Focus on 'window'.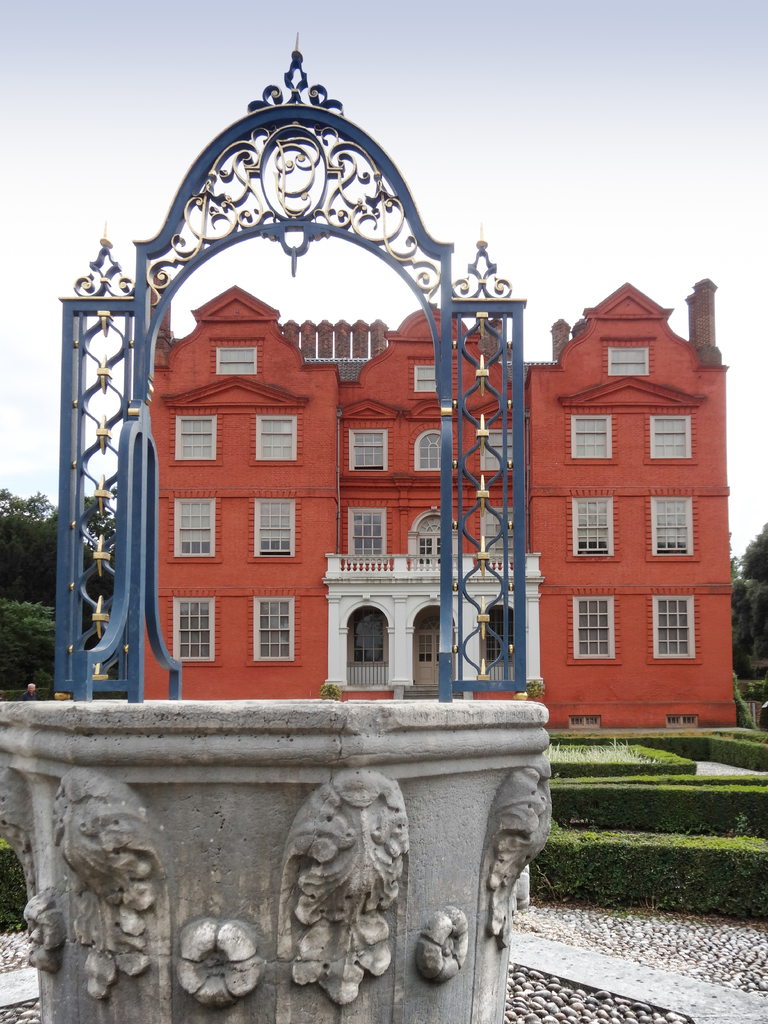
Focused at 250,486,298,568.
